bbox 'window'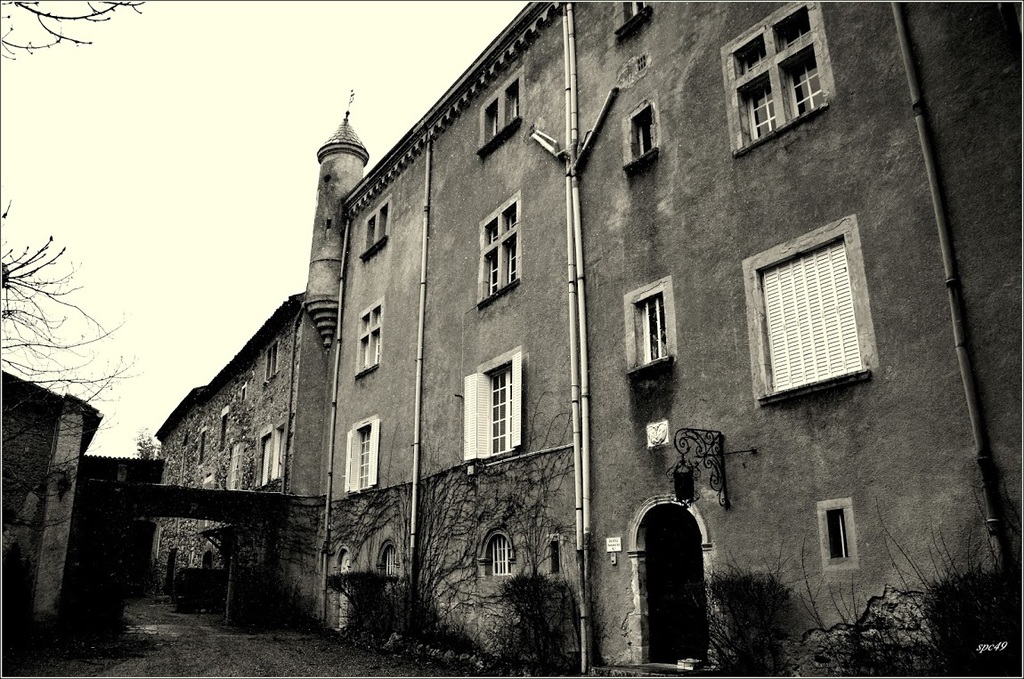
461,360,521,453
